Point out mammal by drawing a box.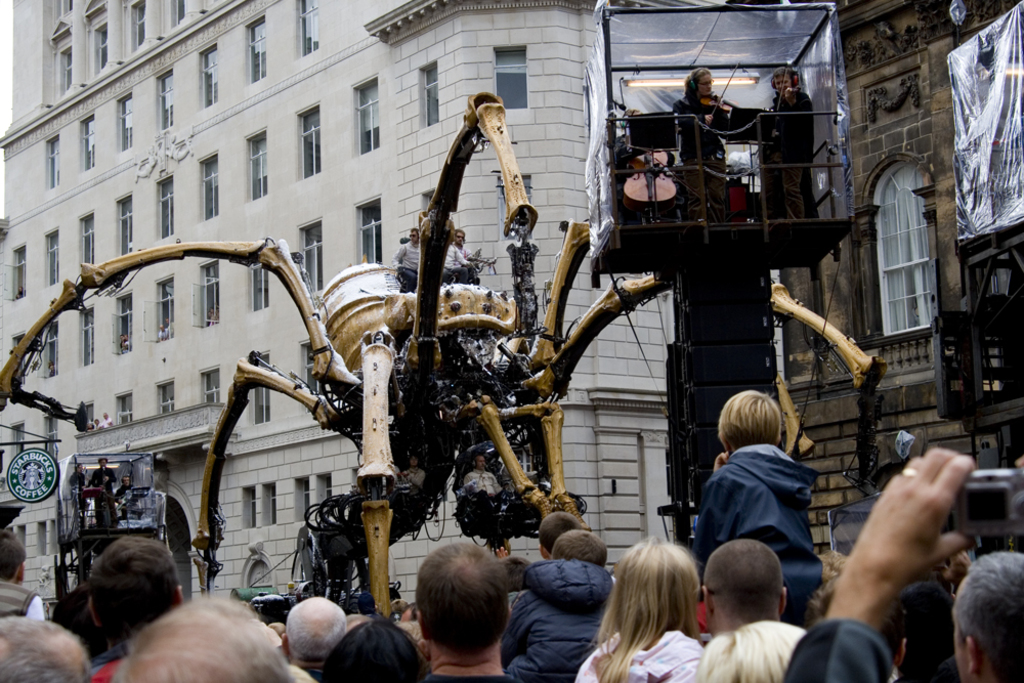
rect(398, 607, 413, 621).
